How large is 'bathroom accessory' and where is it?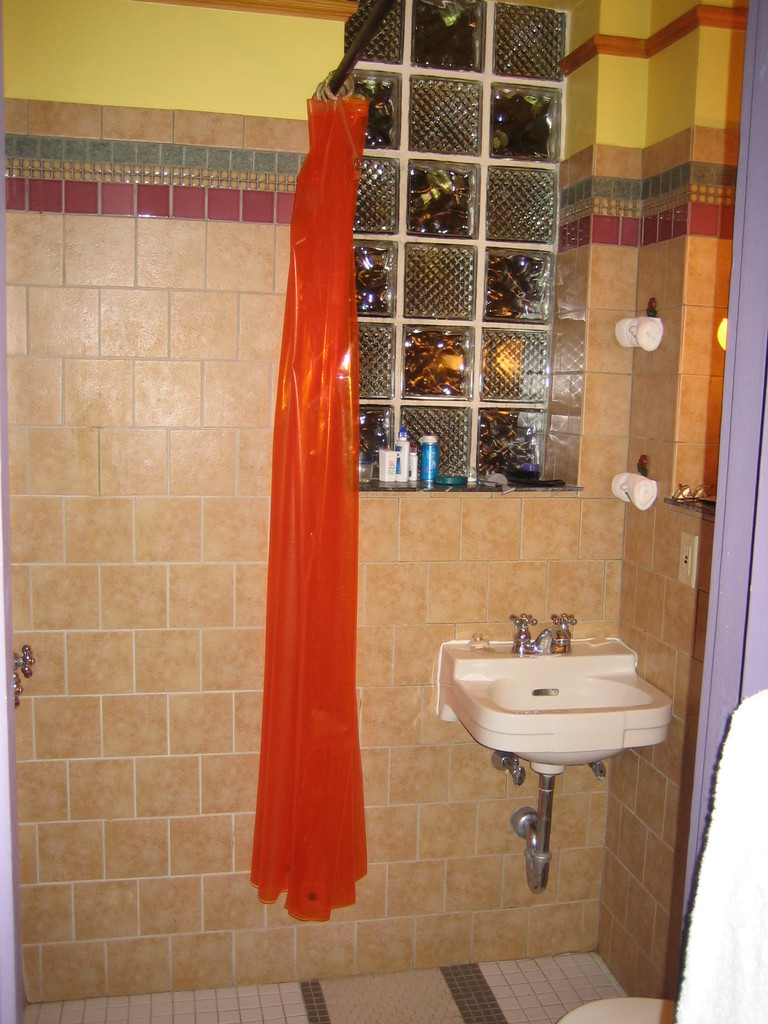
Bounding box: [541, 979, 694, 1023].
